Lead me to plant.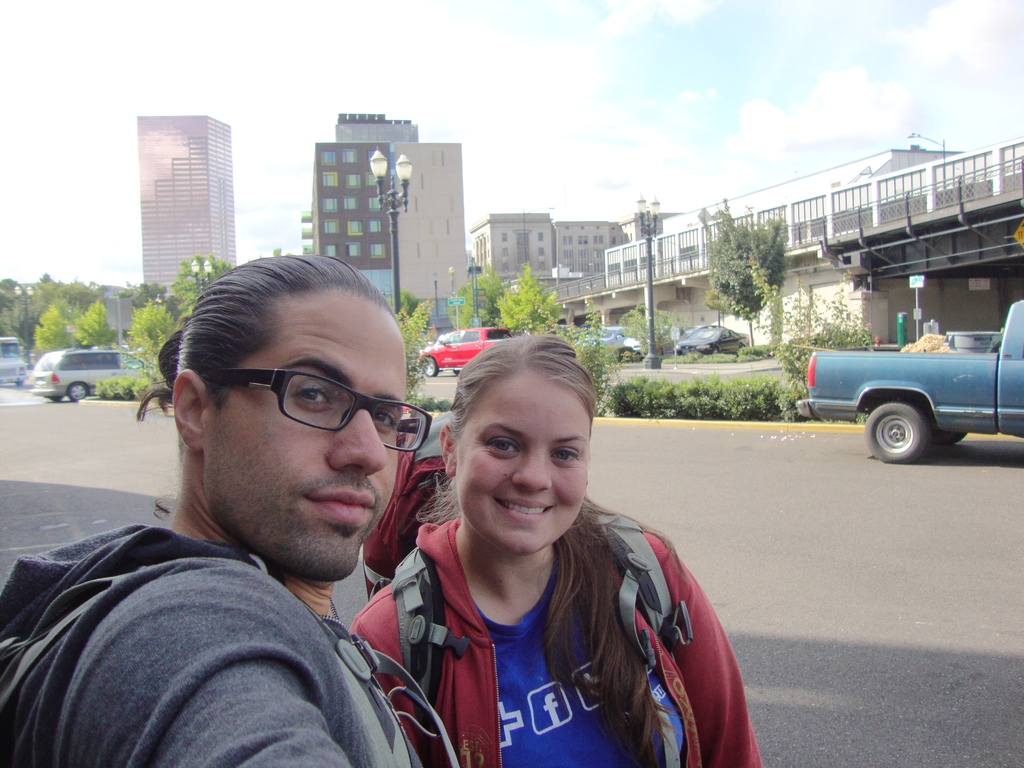
Lead to (x1=445, y1=274, x2=504, y2=337).
